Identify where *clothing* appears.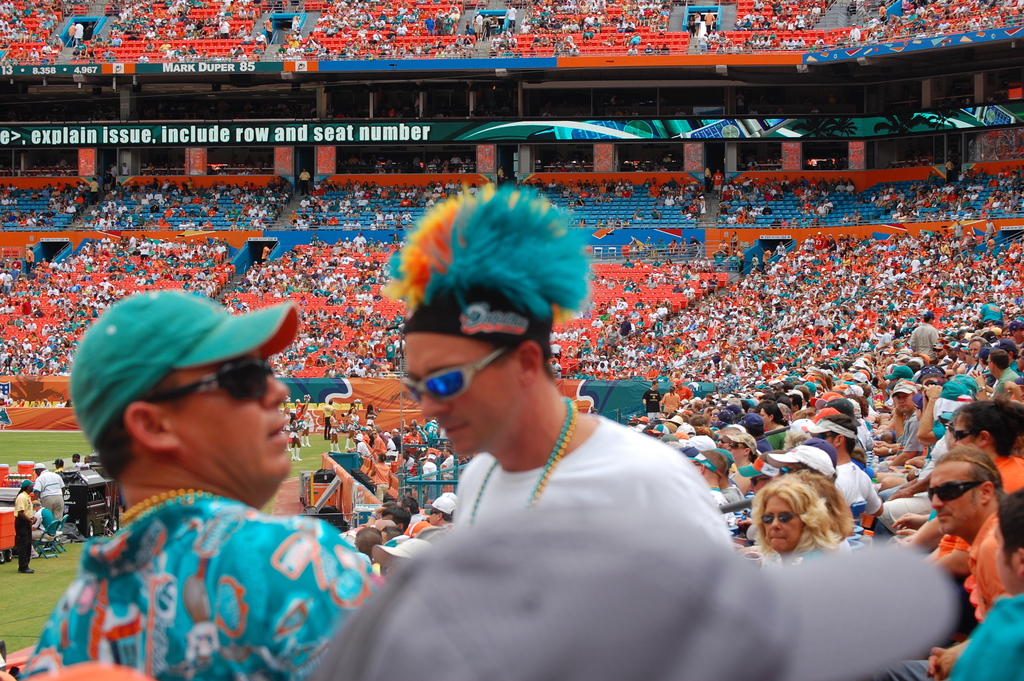
Appears at pyautogui.locateOnScreen(151, 199, 163, 215).
